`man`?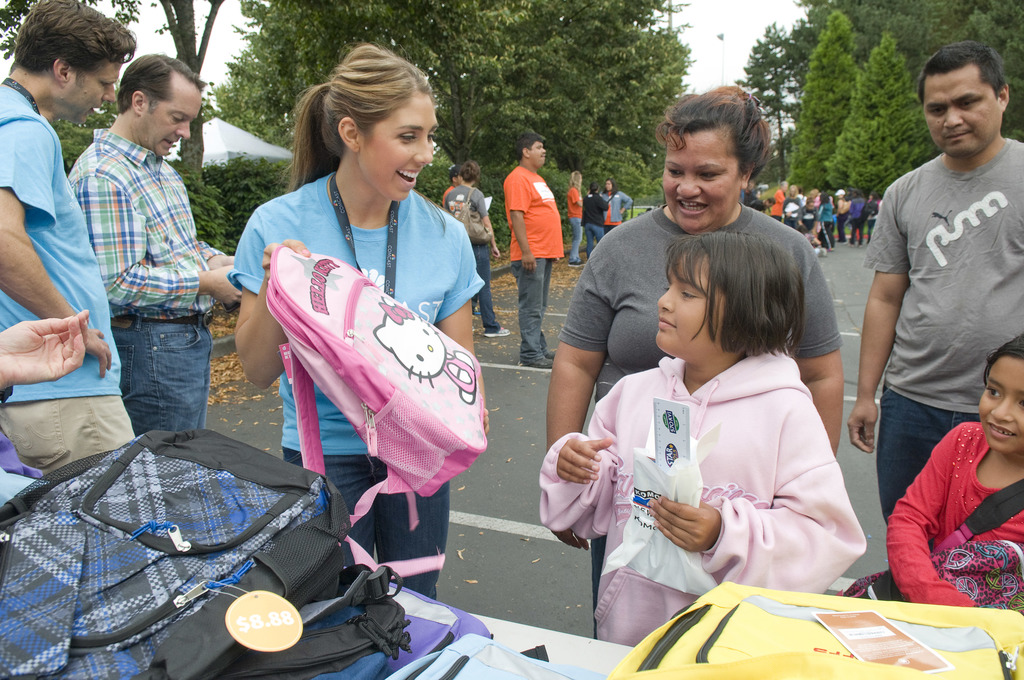
[left=67, top=52, right=234, bottom=430]
